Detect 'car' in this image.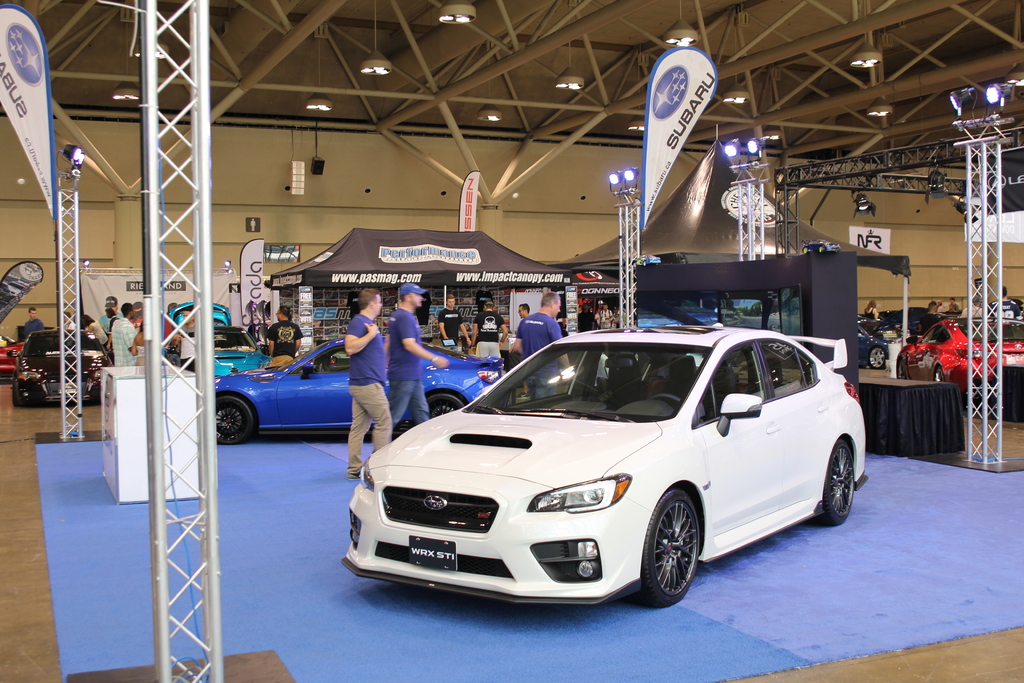
Detection: 214 337 505 446.
